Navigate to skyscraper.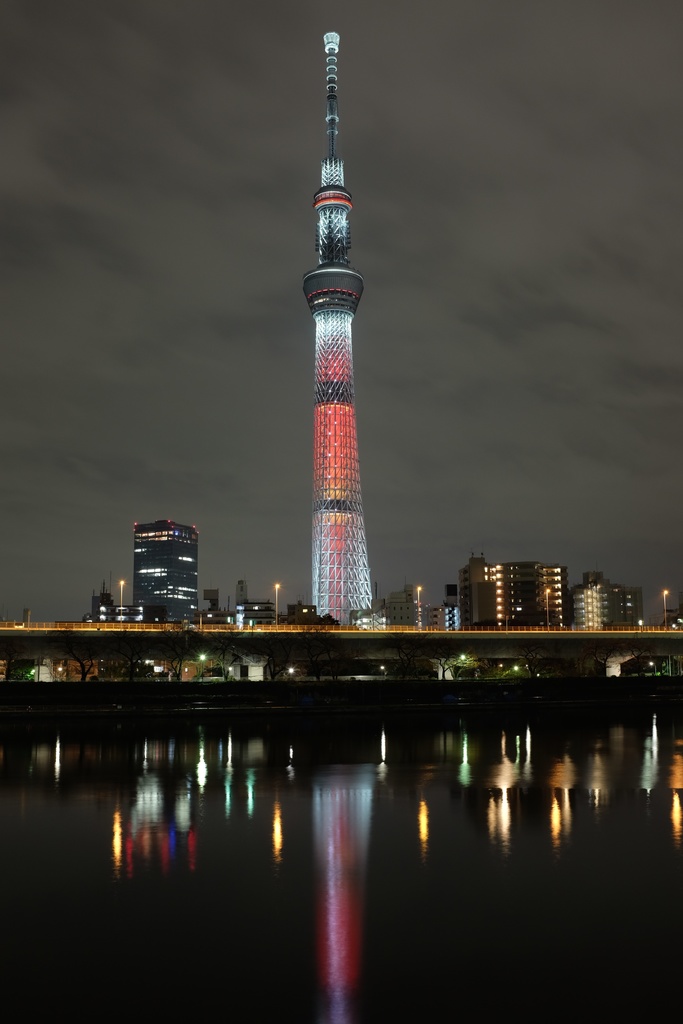
Navigation target: 300 31 377 627.
